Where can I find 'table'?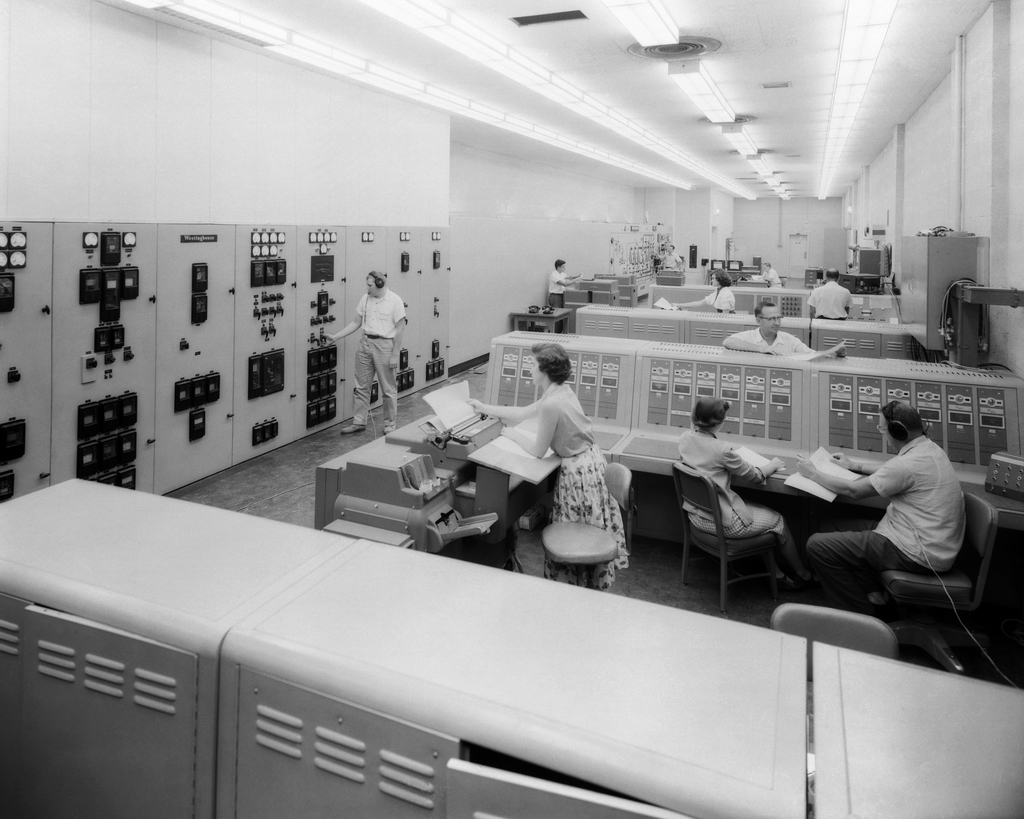
You can find it at 737:271:774:288.
